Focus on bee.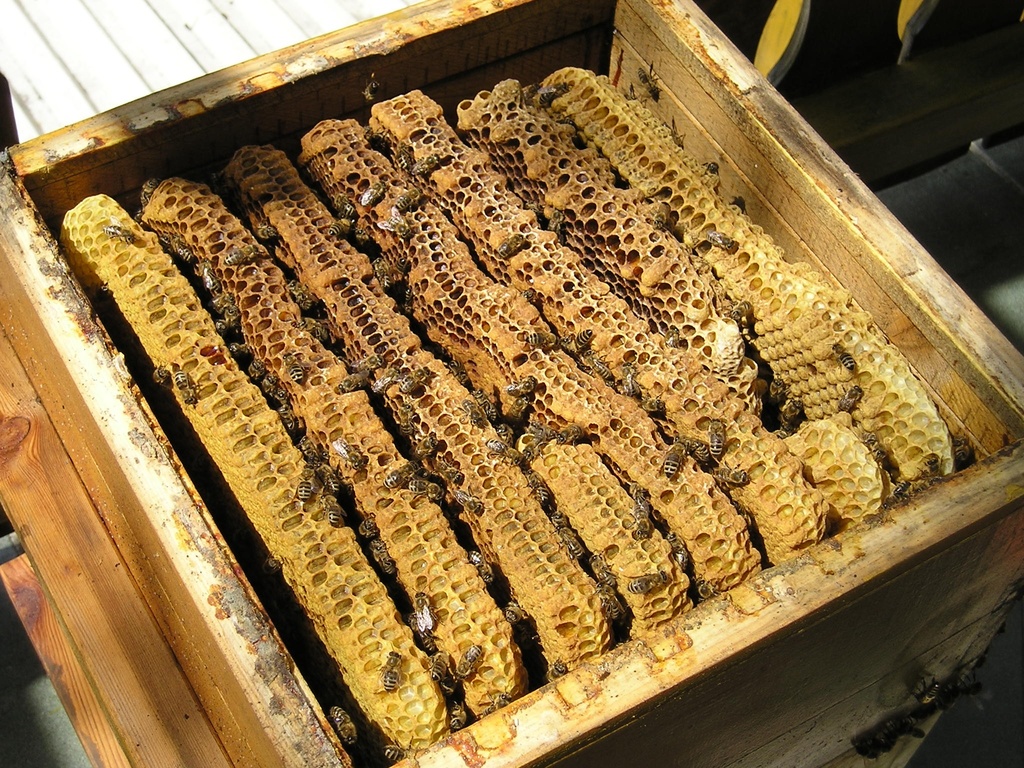
Focused at bbox=[573, 326, 593, 350].
